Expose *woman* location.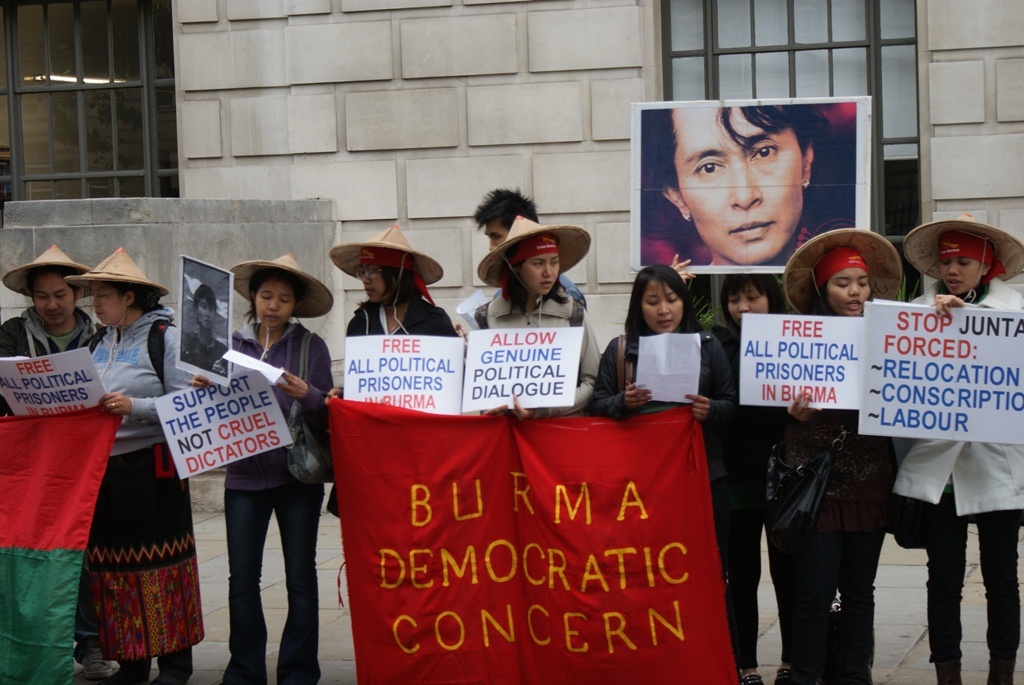
Exposed at <bbox>188, 249, 333, 684</bbox>.
